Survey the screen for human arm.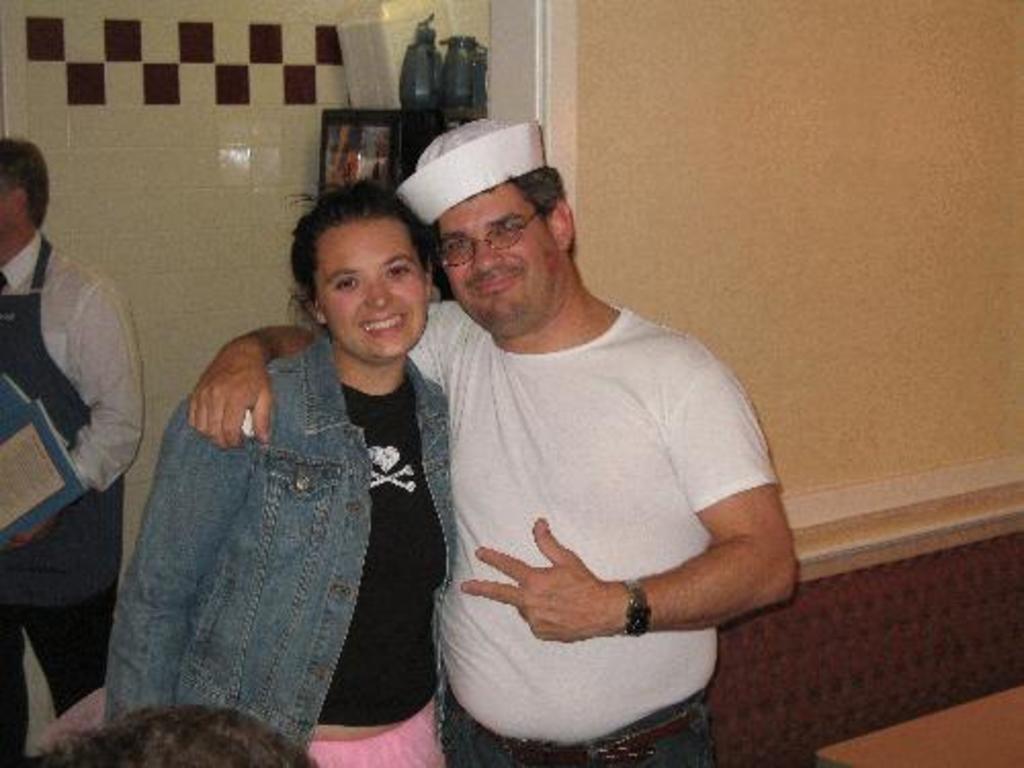
Survey found: x1=2 y1=264 x2=154 y2=555.
